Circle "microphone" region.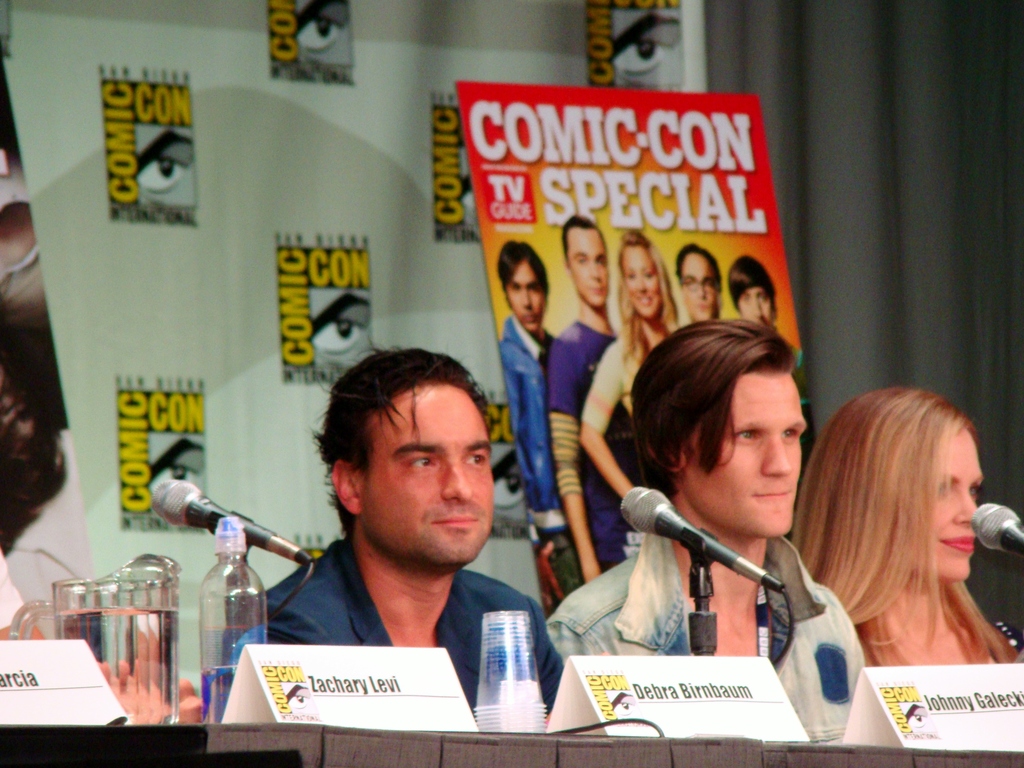
Region: [x1=150, y1=479, x2=314, y2=569].
